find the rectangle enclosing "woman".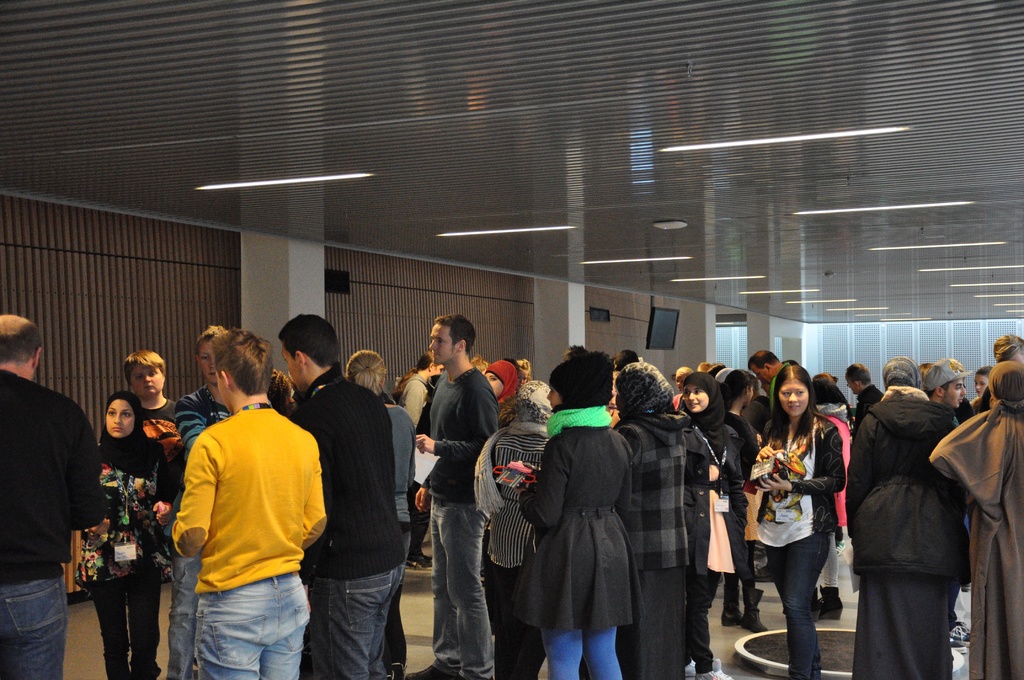
81 392 170 679.
